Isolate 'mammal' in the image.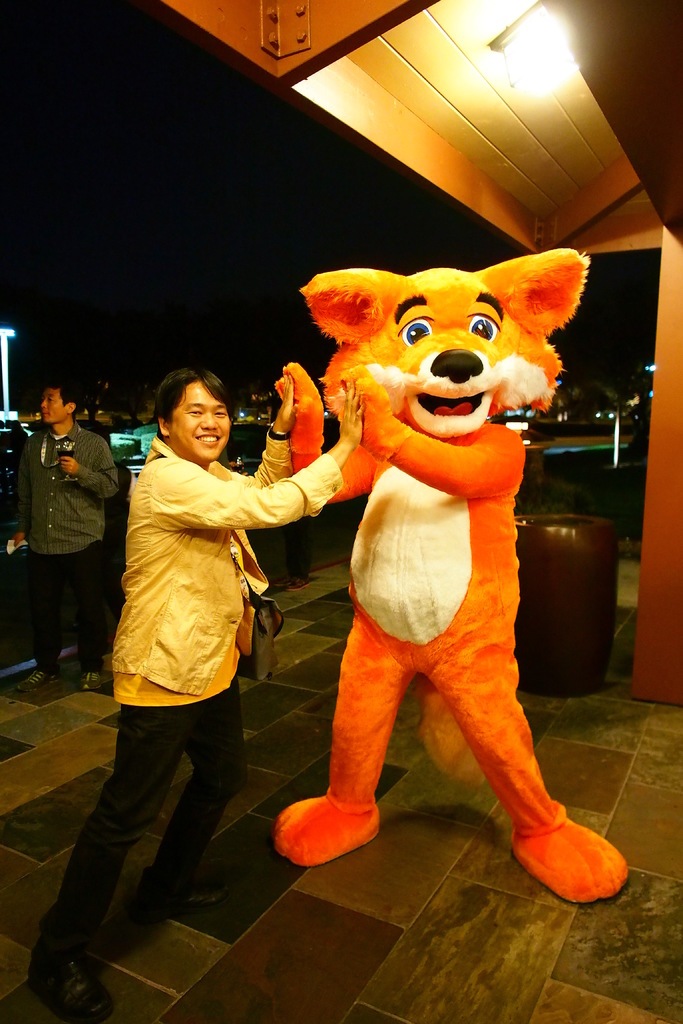
Isolated region: bbox=(12, 386, 117, 694).
